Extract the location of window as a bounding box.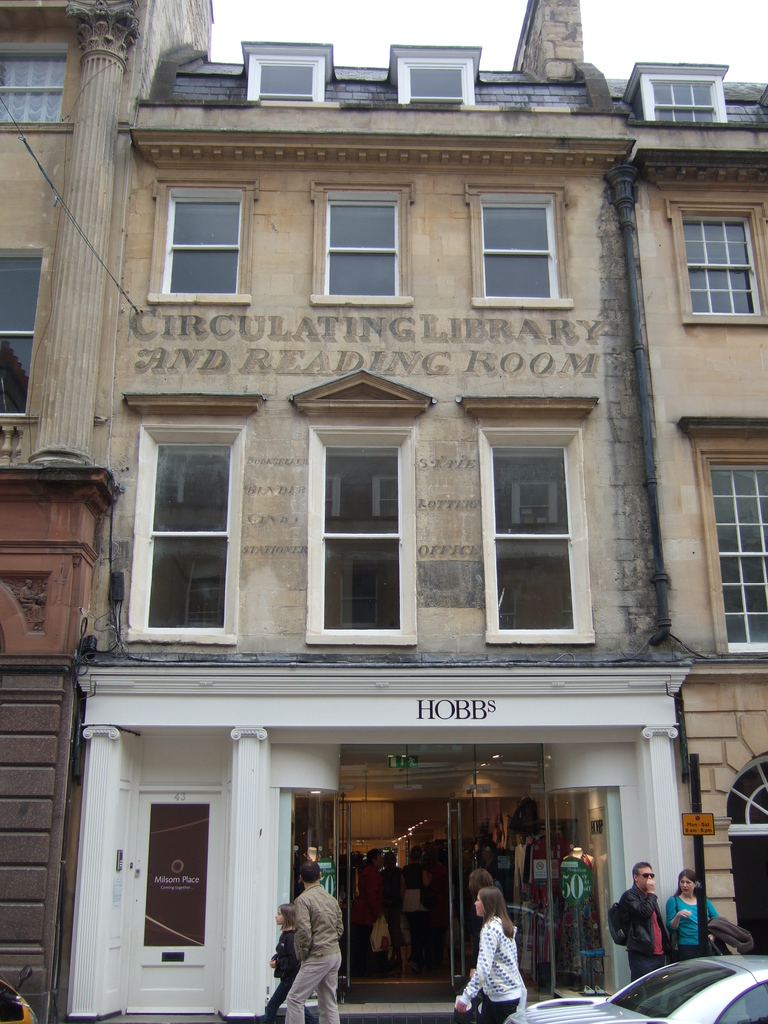
left=691, top=435, right=763, bottom=655.
